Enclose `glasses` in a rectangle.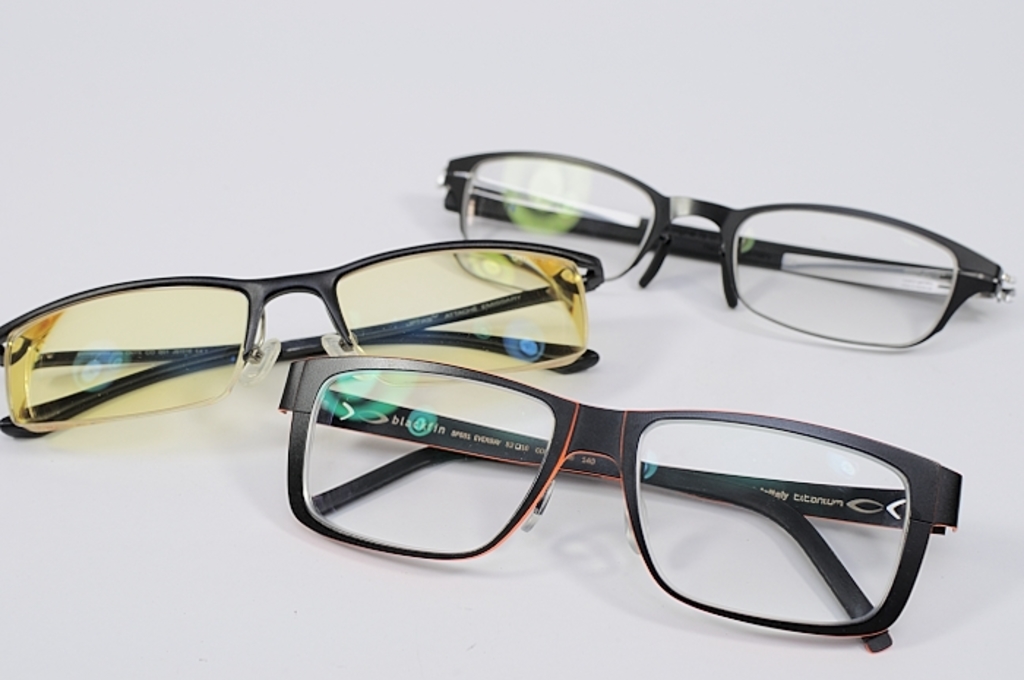
{"left": 439, "top": 152, "right": 1014, "bottom": 341}.
